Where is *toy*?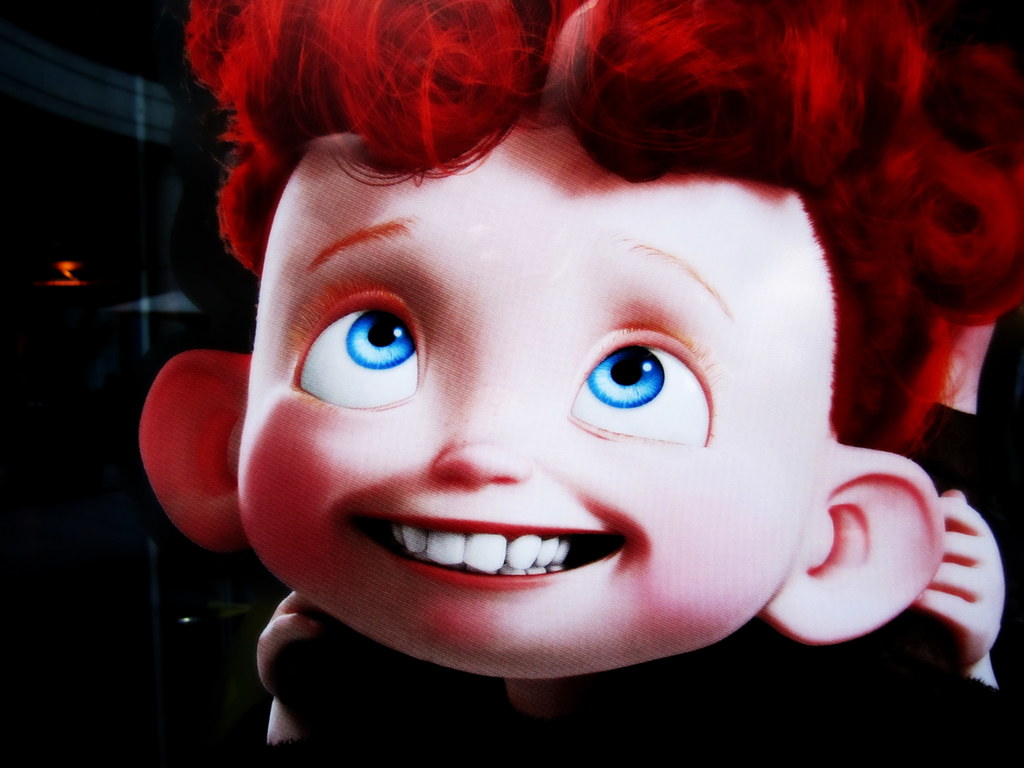
<box>113,0,1023,767</box>.
